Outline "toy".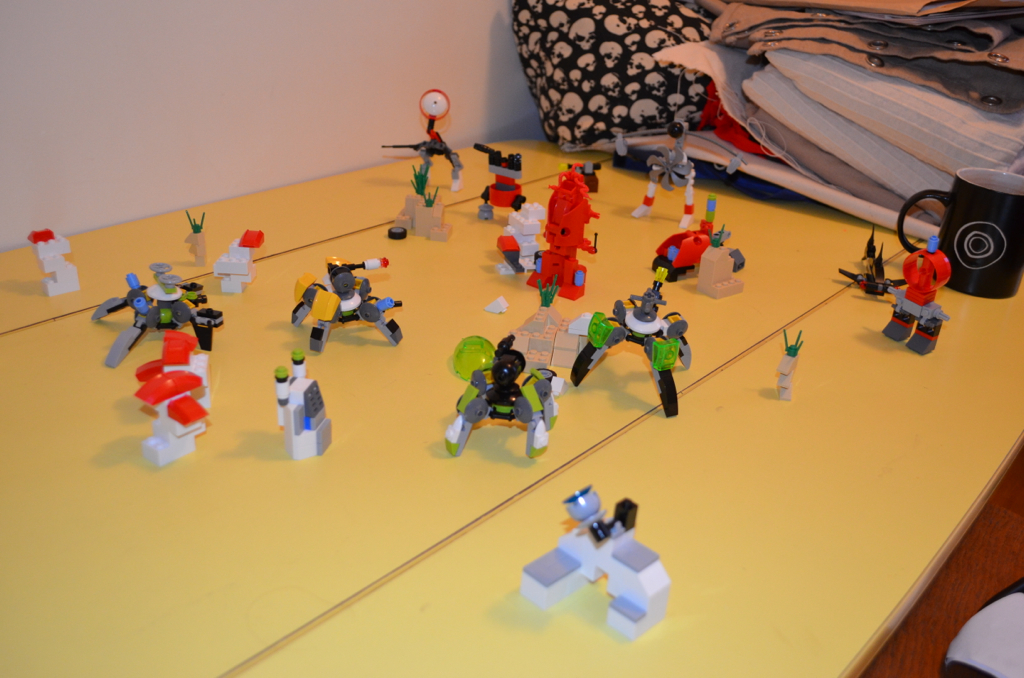
Outline: BBox(411, 192, 449, 239).
